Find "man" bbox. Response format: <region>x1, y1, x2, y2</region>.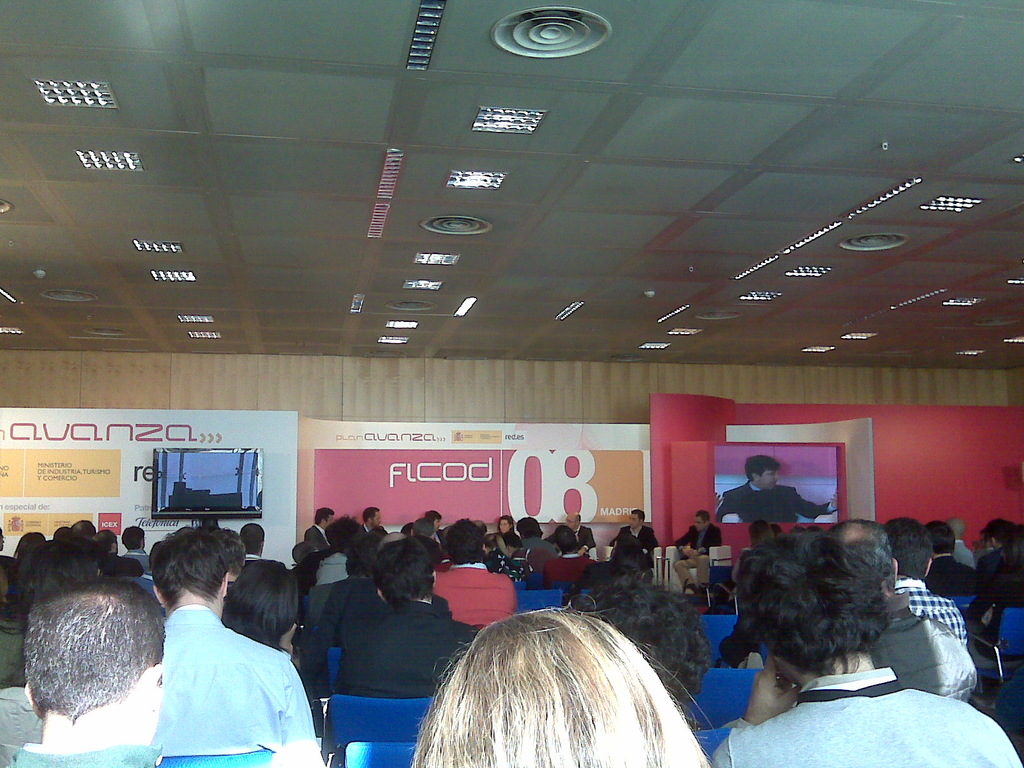
<region>419, 509, 448, 545</region>.
